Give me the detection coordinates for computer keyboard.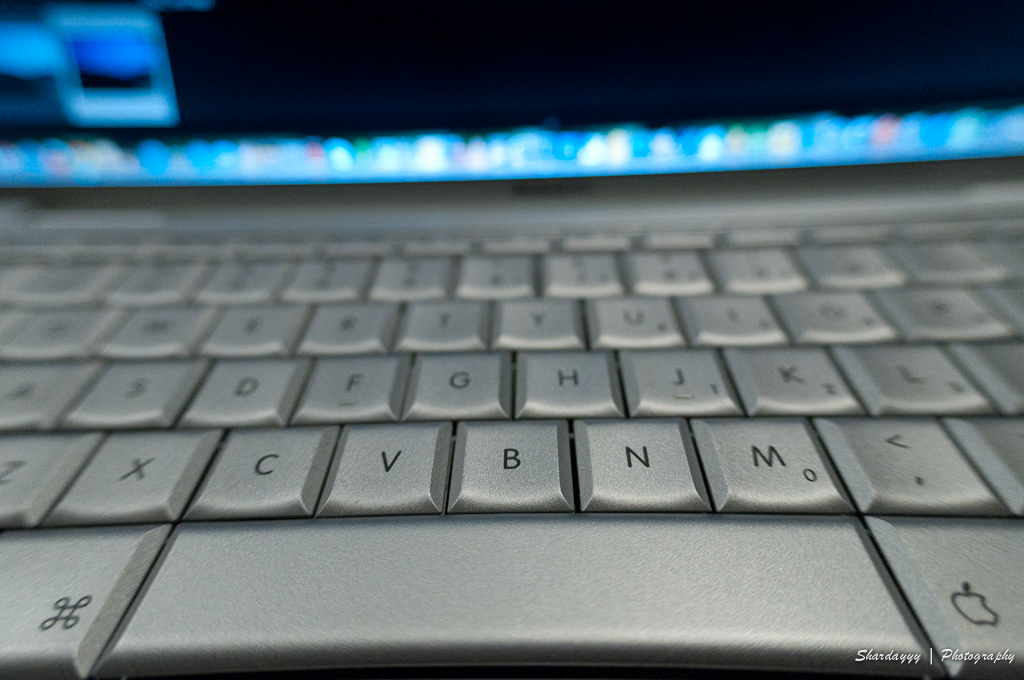
0:212:1023:679.
